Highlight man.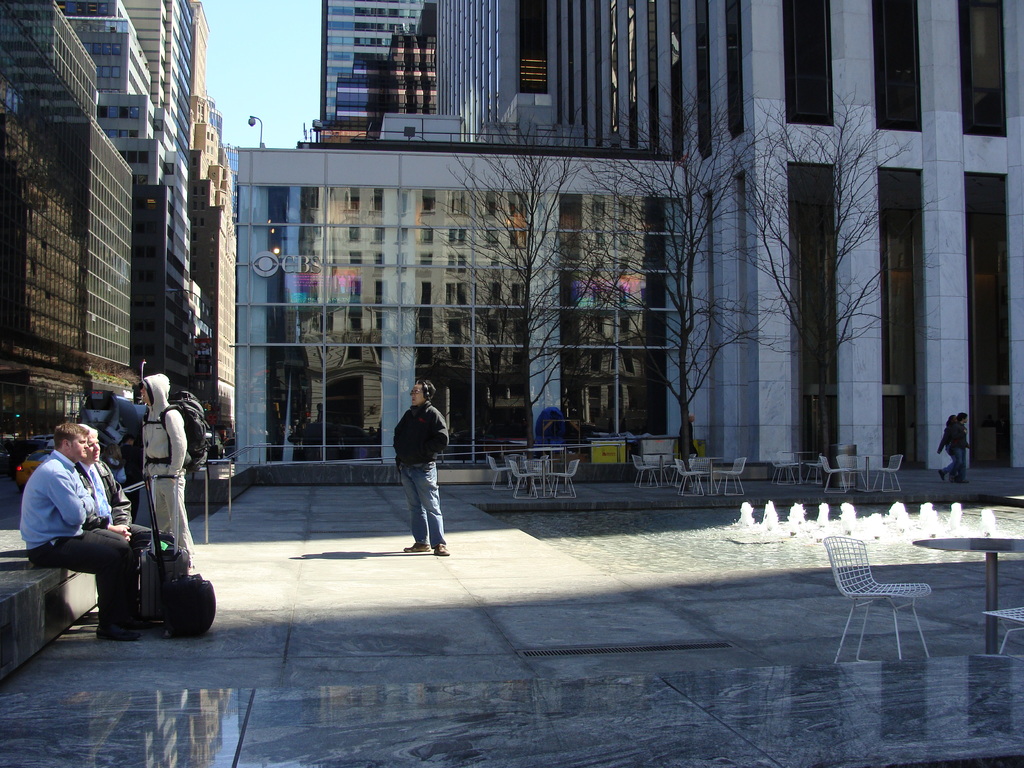
Highlighted region: locate(22, 415, 138, 639).
